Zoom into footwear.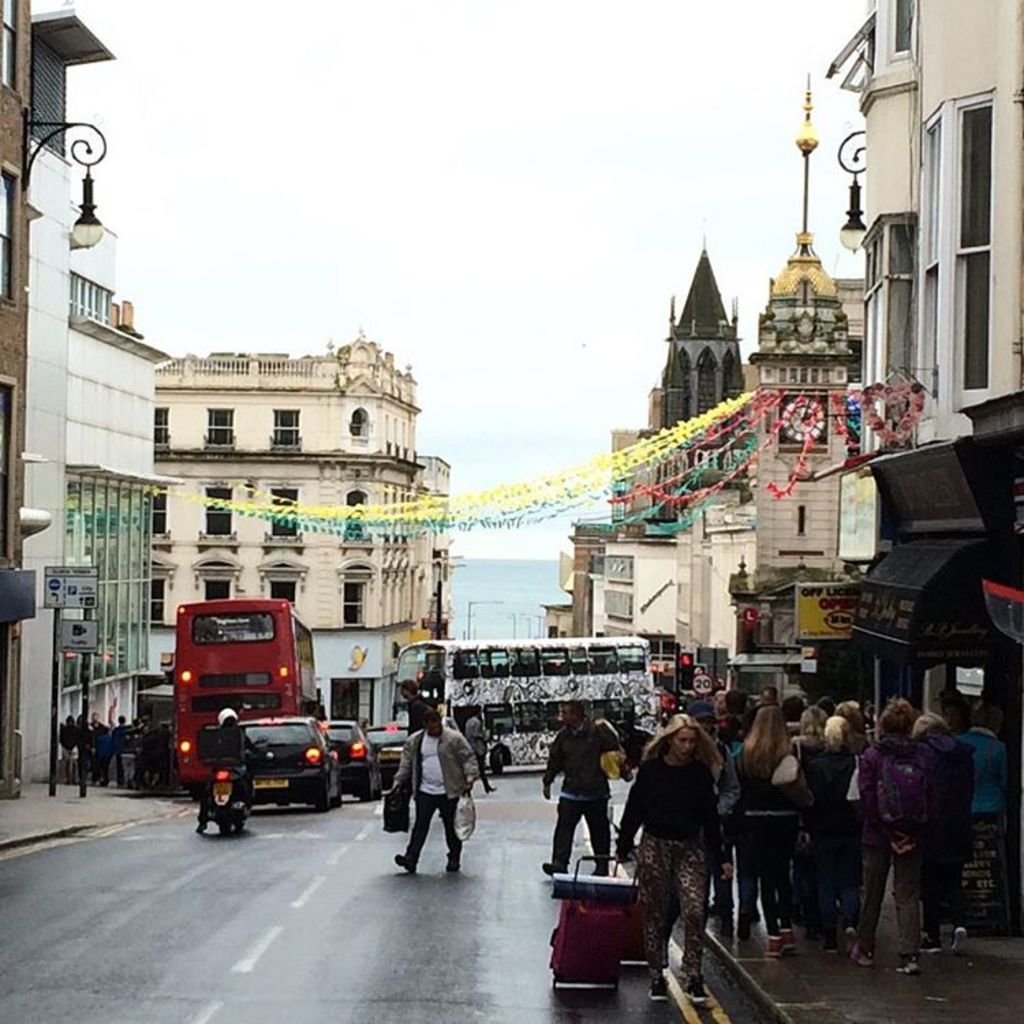
Zoom target: locate(654, 973, 672, 998).
